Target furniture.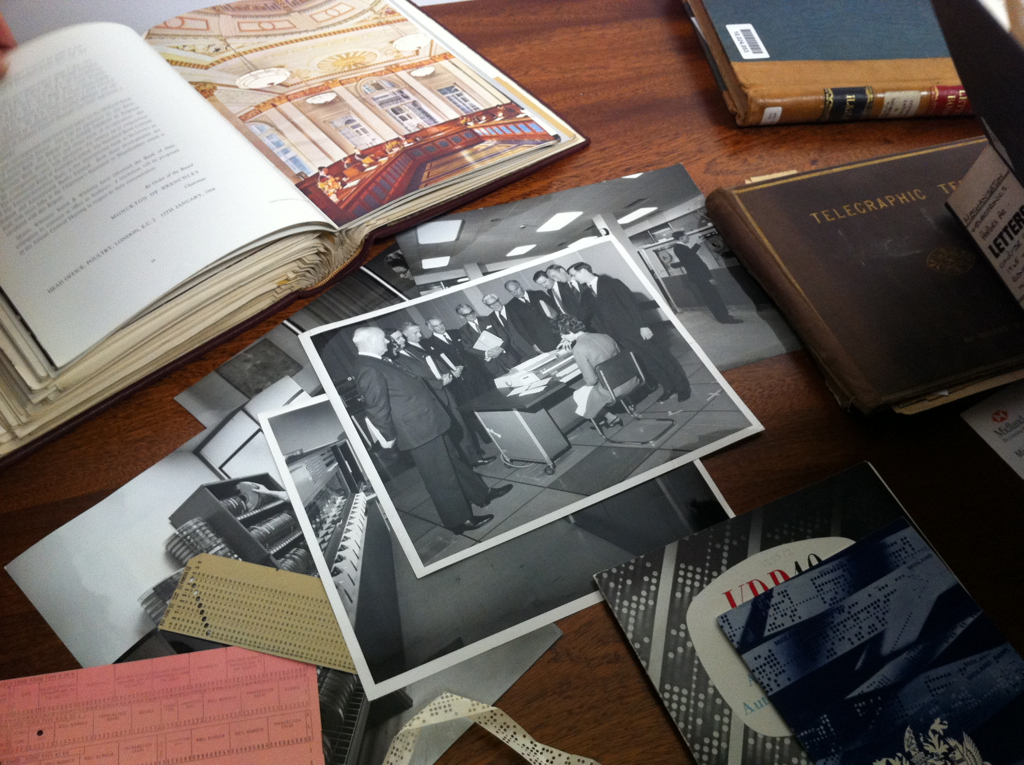
Target region: detection(585, 348, 674, 444).
